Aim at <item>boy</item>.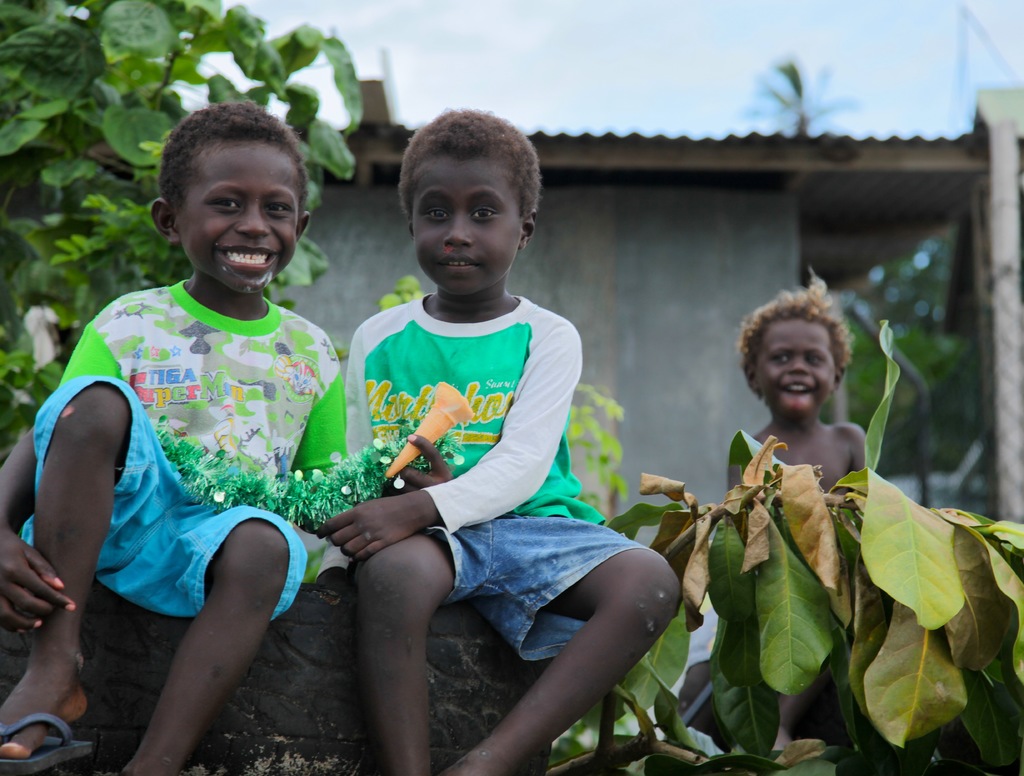
Aimed at select_region(340, 97, 680, 775).
